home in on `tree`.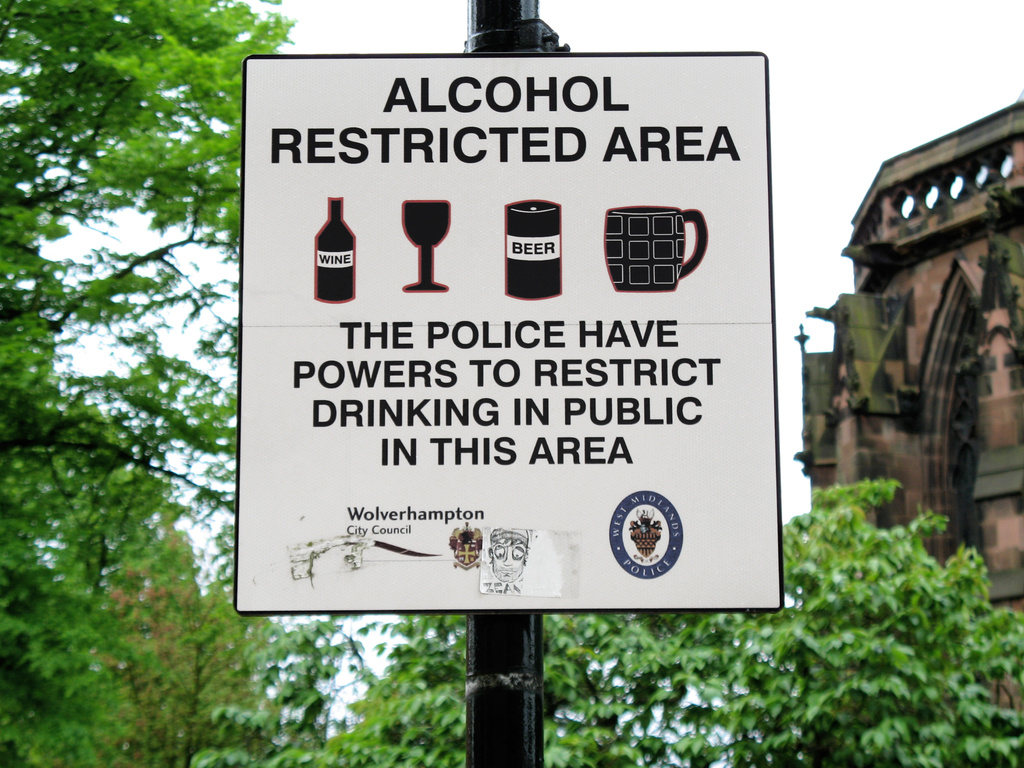
Homed in at box(181, 487, 1023, 767).
